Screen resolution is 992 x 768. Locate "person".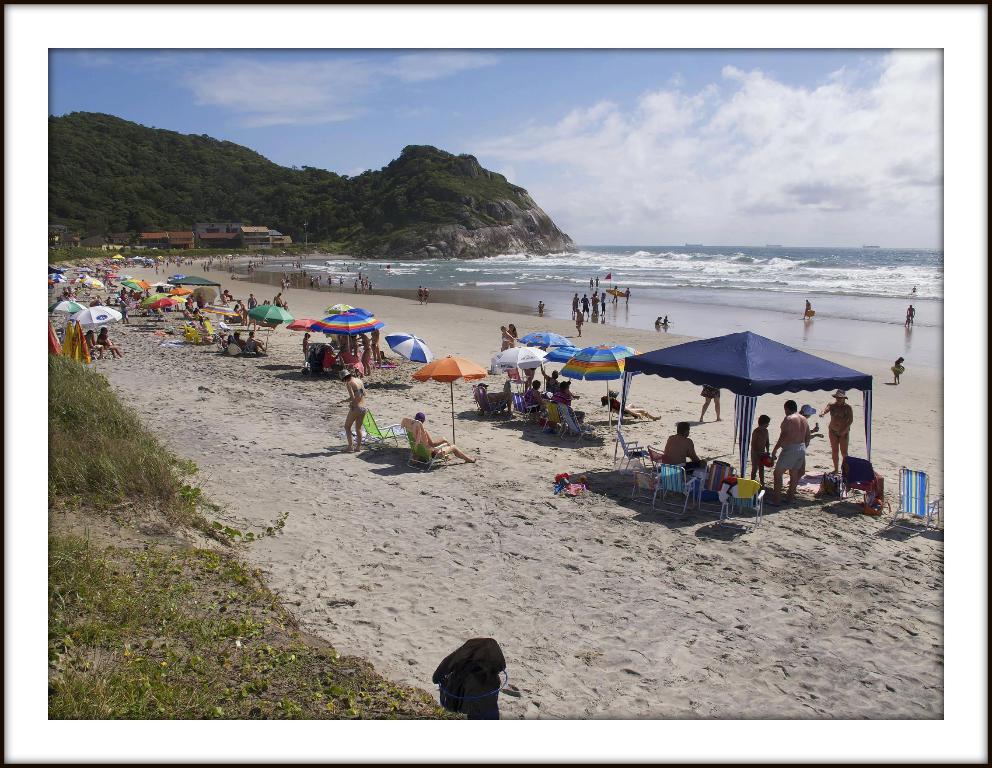
[left=245, top=334, right=270, bottom=355].
